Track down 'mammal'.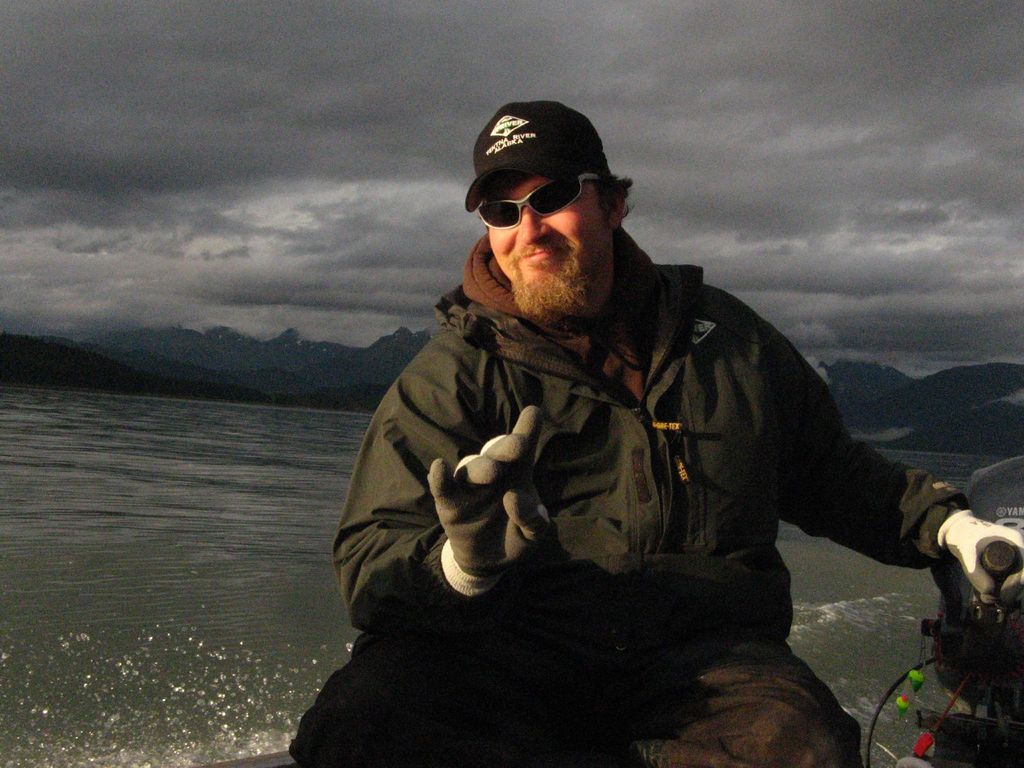
Tracked to [284,100,1023,767].
